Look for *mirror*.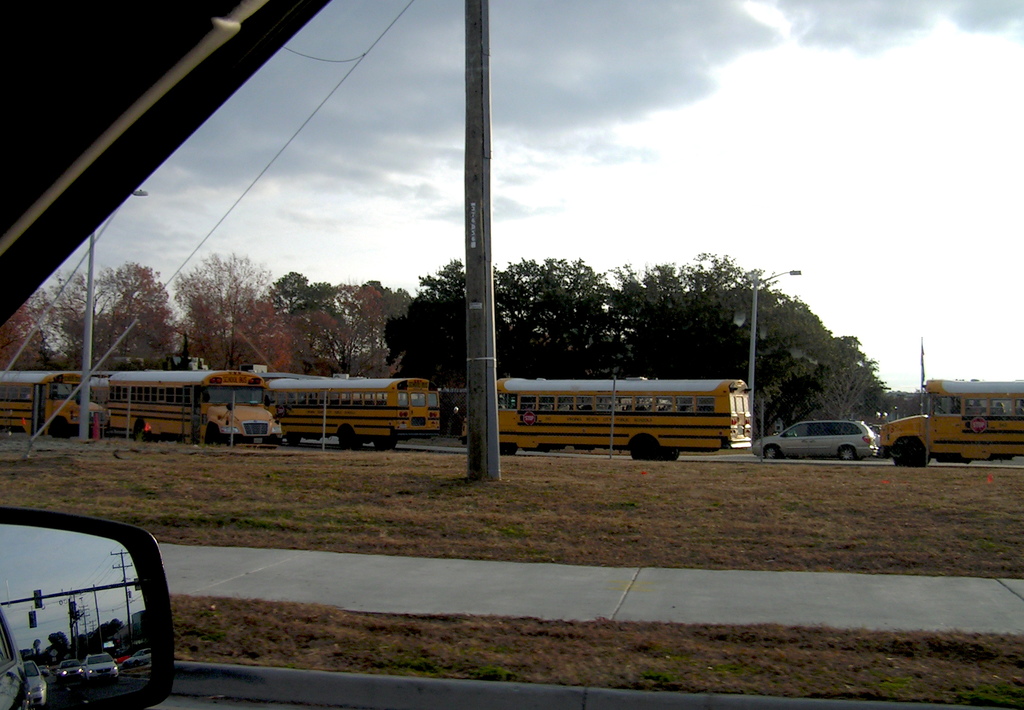
Found: bbox(0, 526, 154, 709).
